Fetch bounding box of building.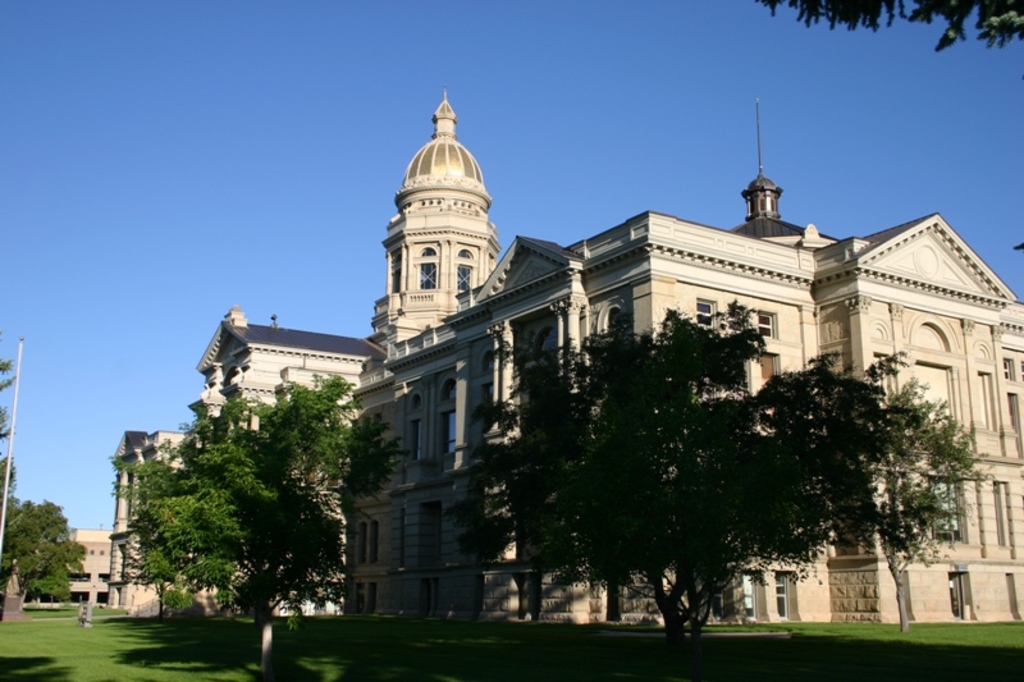
Bbox: 136/69/1023/641.
